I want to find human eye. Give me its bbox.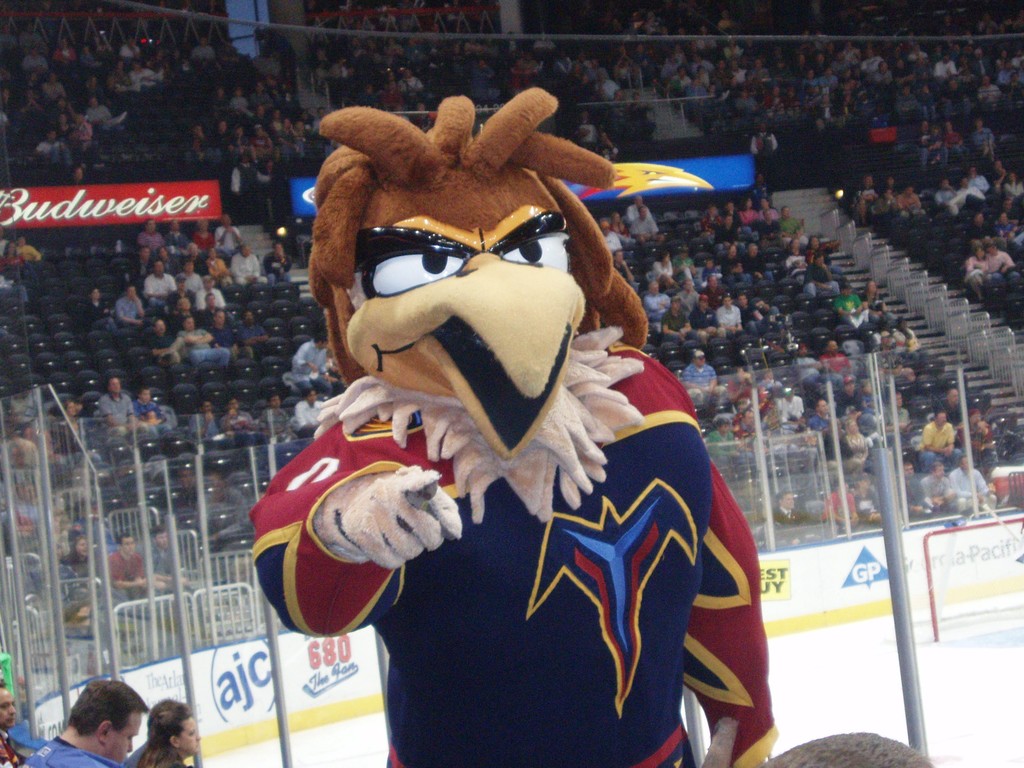
(0,705,12,710).
